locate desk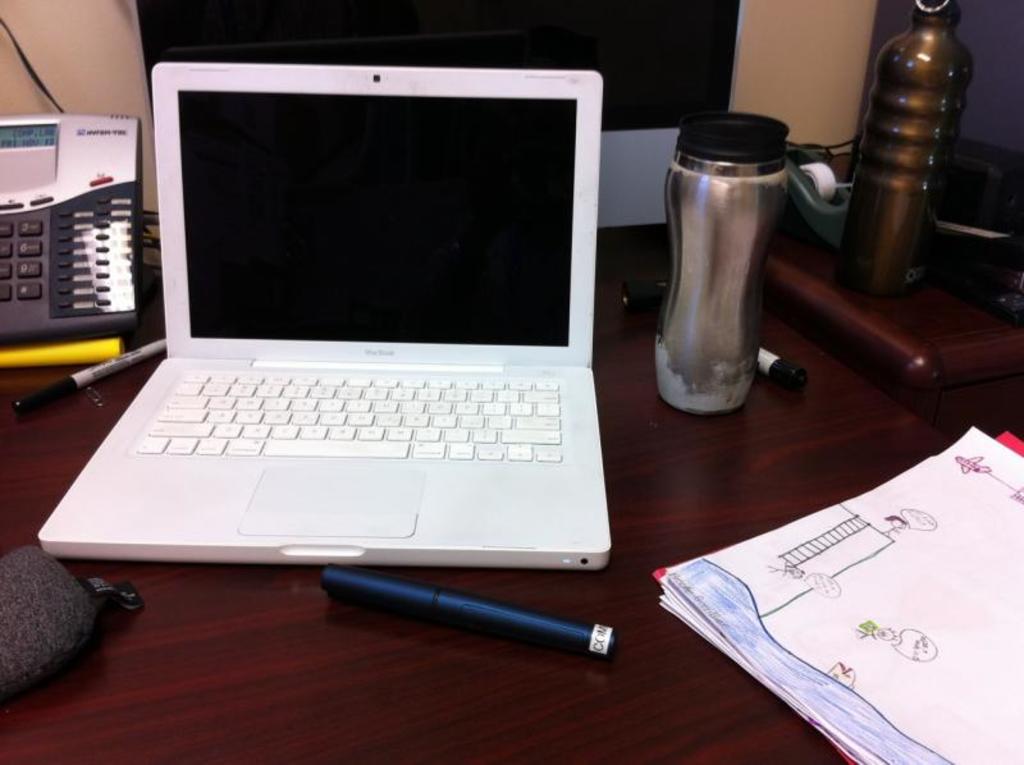
bbox=[0, 155, 1023, 764]
